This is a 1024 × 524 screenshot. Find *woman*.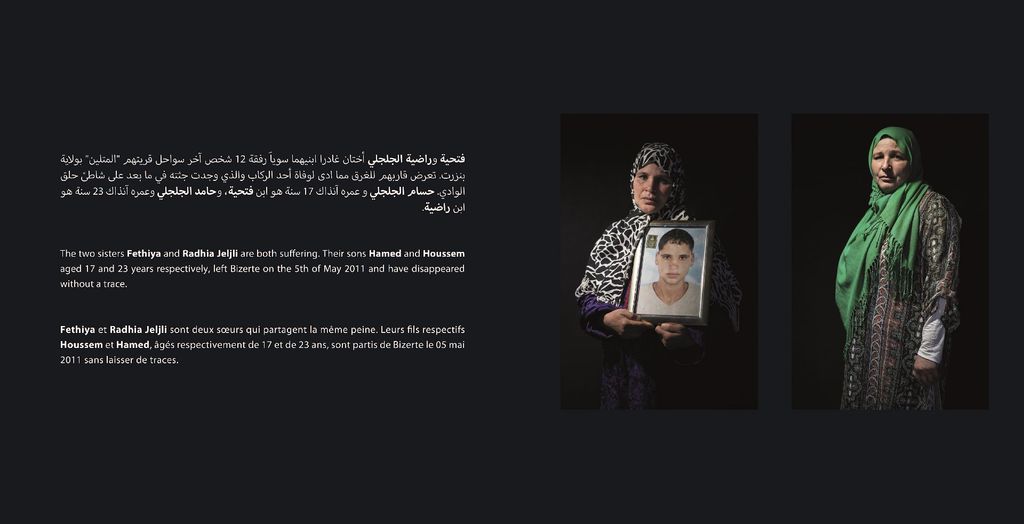
Bounding box: x1=836 y1=110 x2=959 y2=414.
